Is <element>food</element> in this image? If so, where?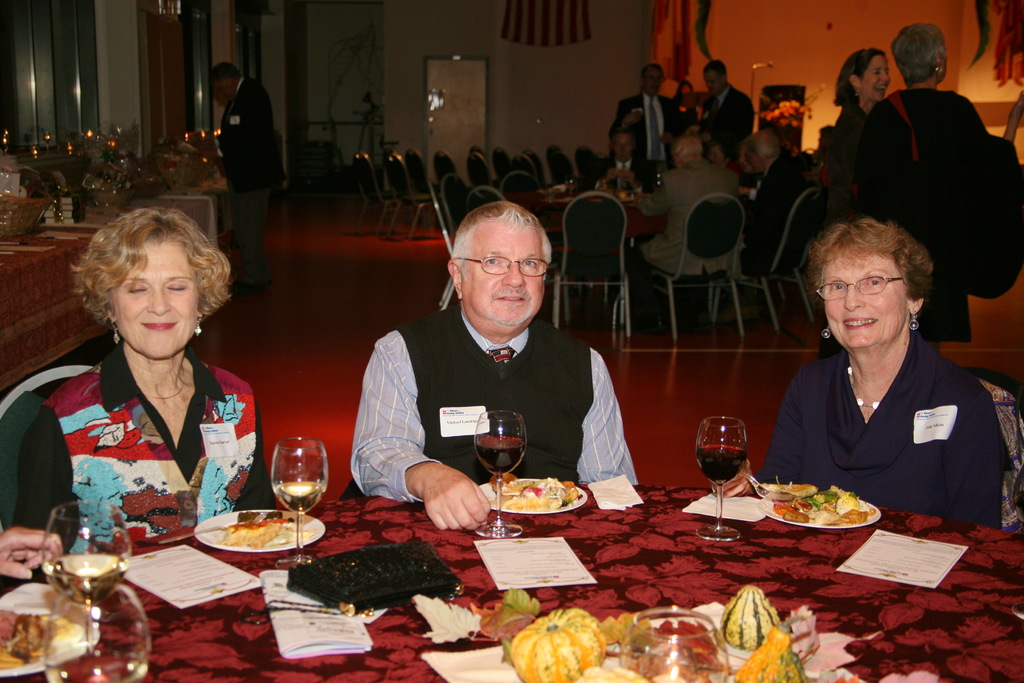
Yes, at BBox(577, 663, 651, 682).
